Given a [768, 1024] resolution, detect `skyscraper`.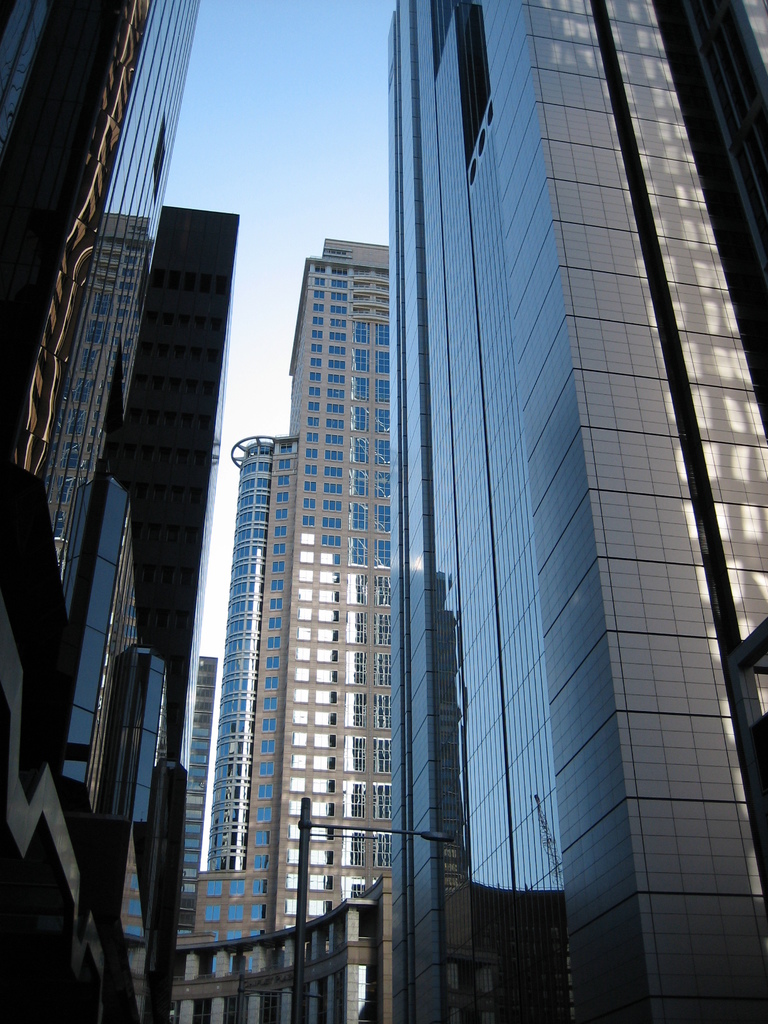
375:0:767:1023.
